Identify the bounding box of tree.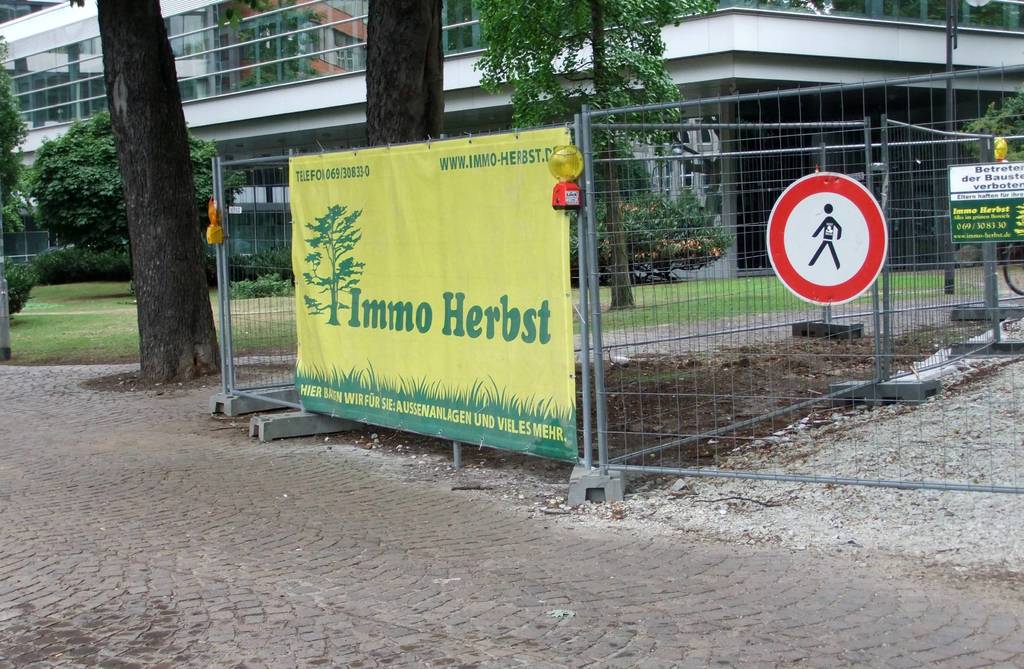
l=364, t=0, r=444, b=150.
